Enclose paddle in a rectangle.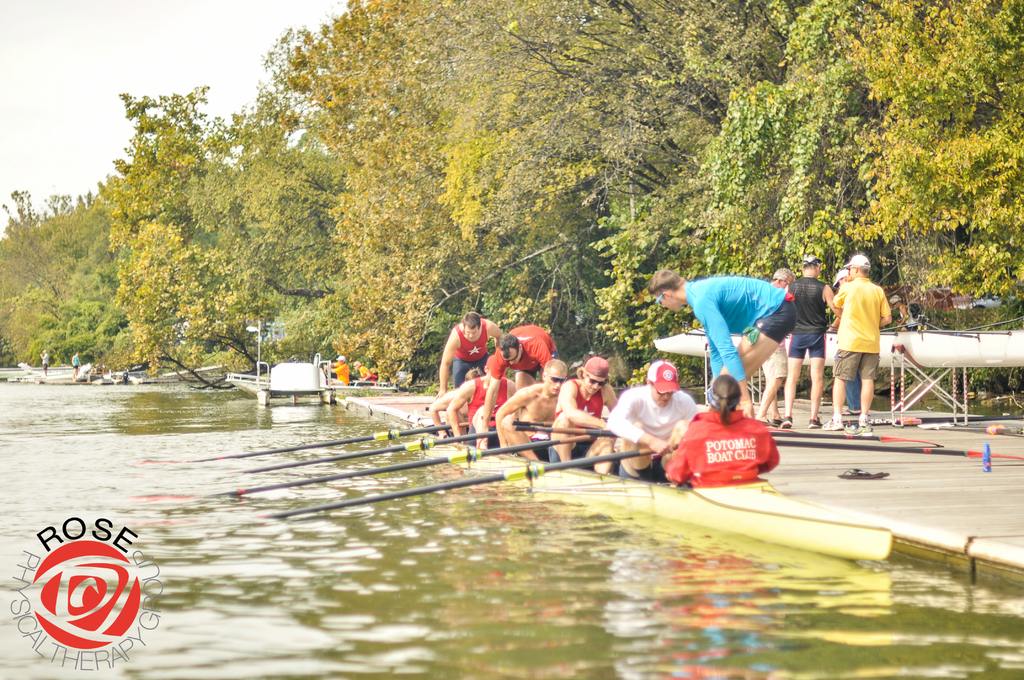
locate(514, 417, 556, 430).
